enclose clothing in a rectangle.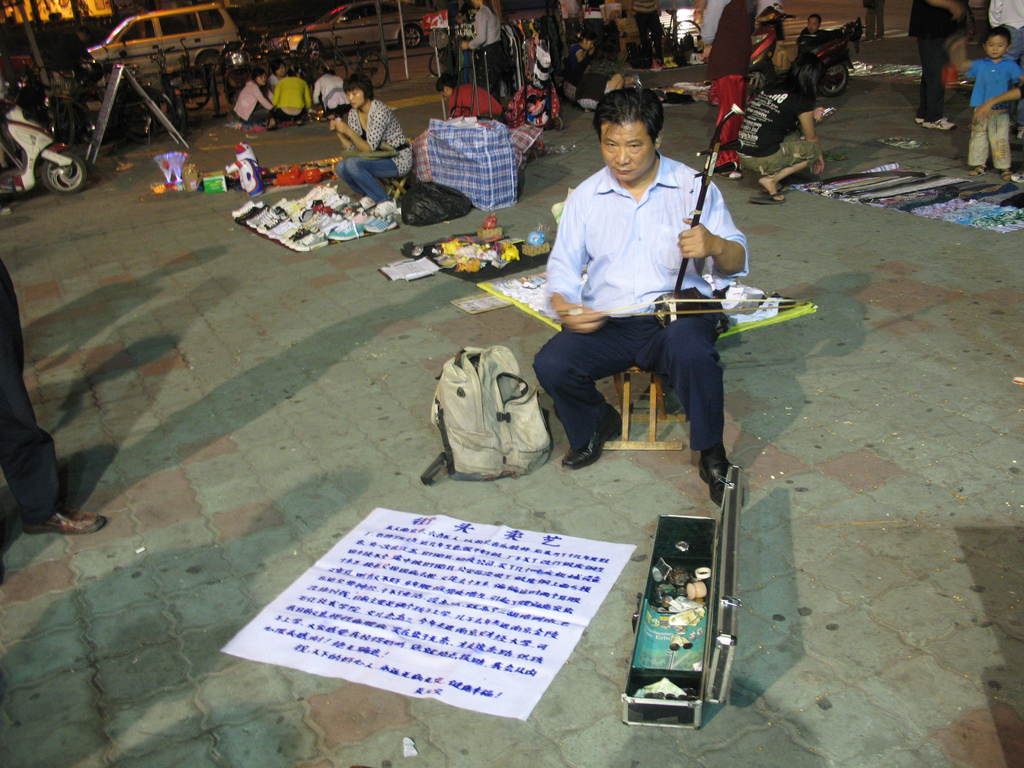
448:80:508:118.
